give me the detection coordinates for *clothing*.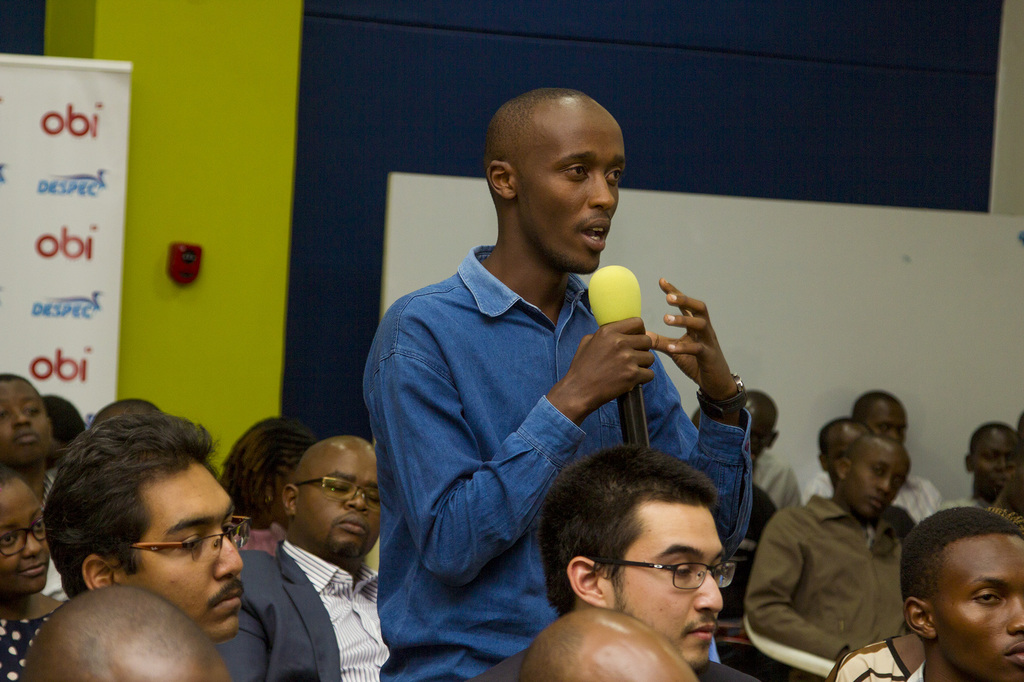
(x1=241, y1=528, x2=283, y2=555).
